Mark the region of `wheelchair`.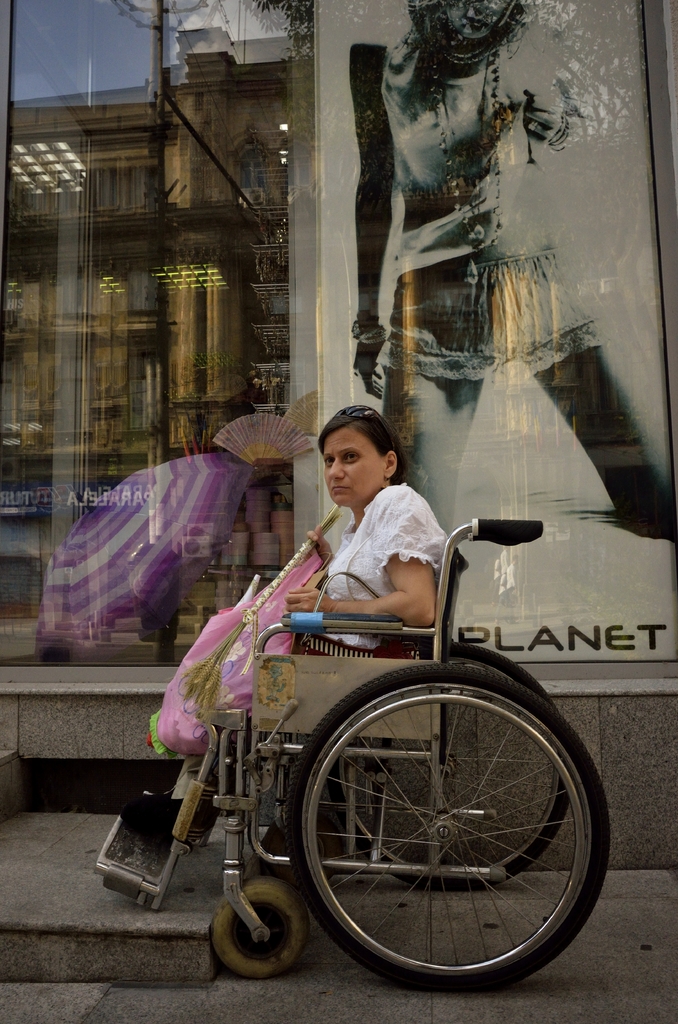
Region: crop(93, 516, 615, 991).
